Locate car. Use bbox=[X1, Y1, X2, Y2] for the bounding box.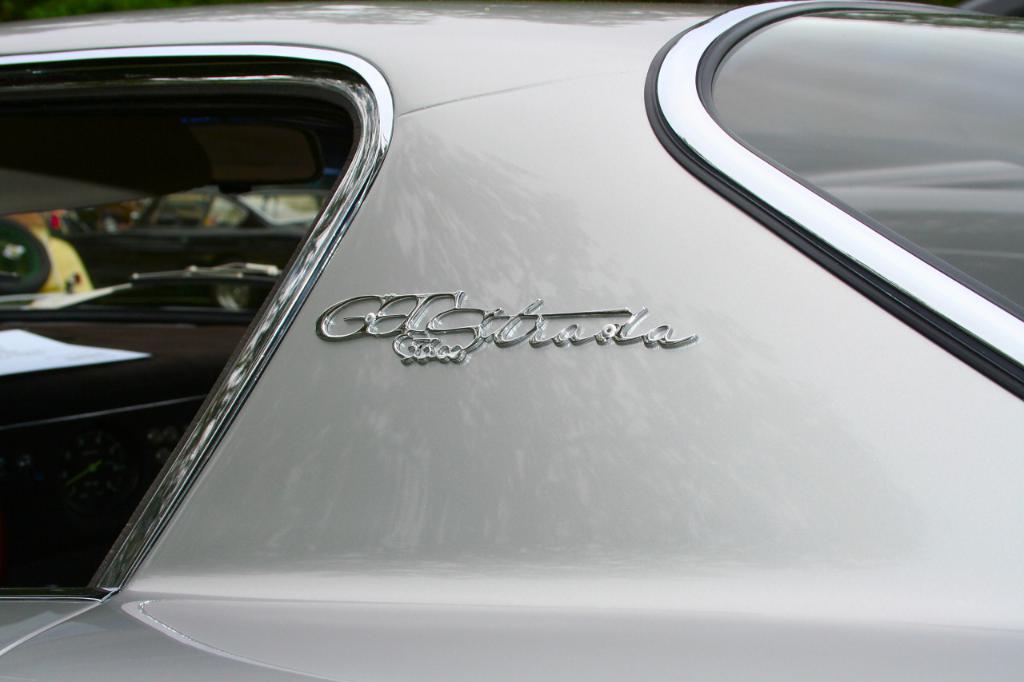
bbox=[0, 0, 1023, 681].
